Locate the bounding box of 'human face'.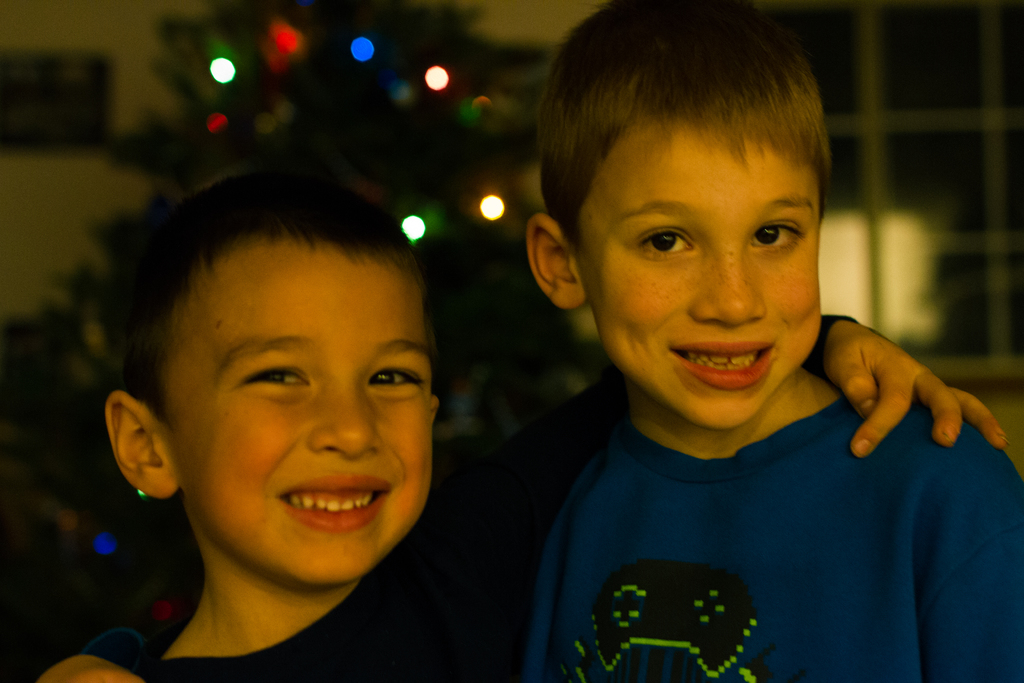
Bounding box: (177, 235, 430, 585).
